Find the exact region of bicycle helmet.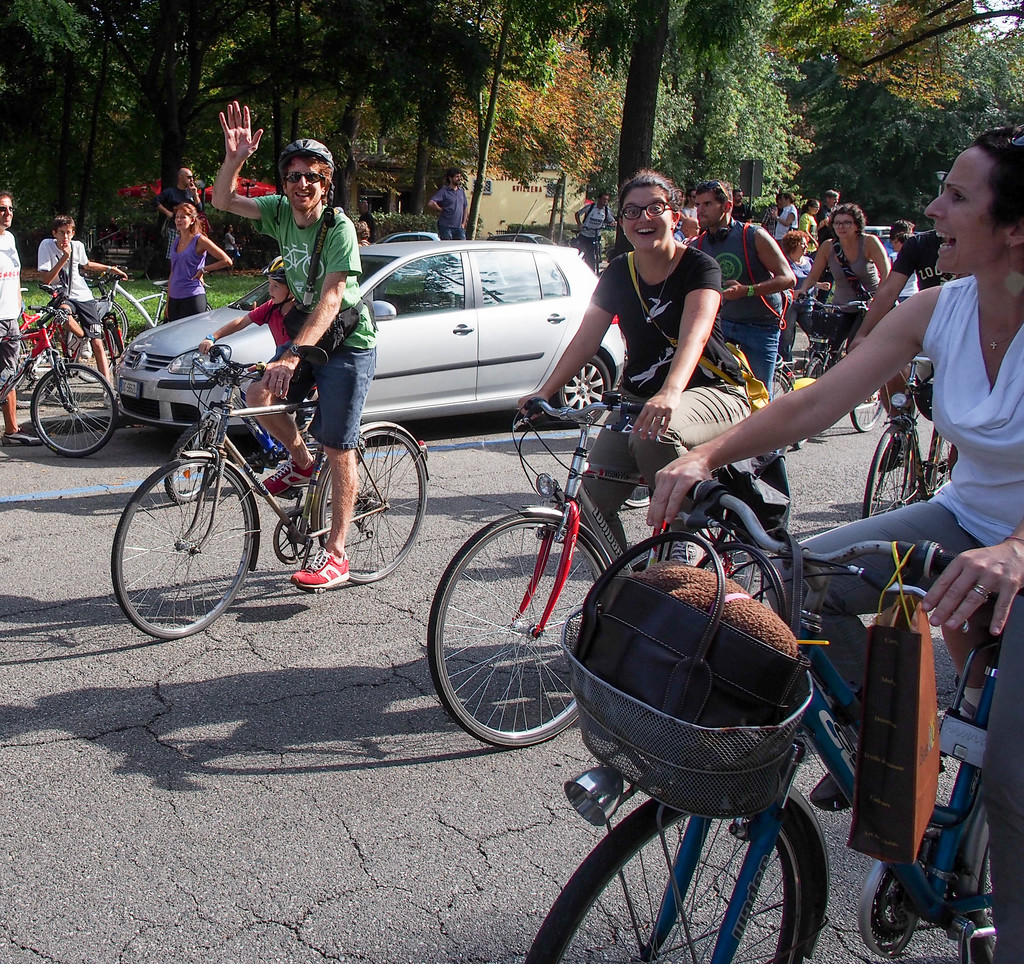
Exact region: {"x1": 274, "y1": 129, "x2": 335, "y2": 177}.
